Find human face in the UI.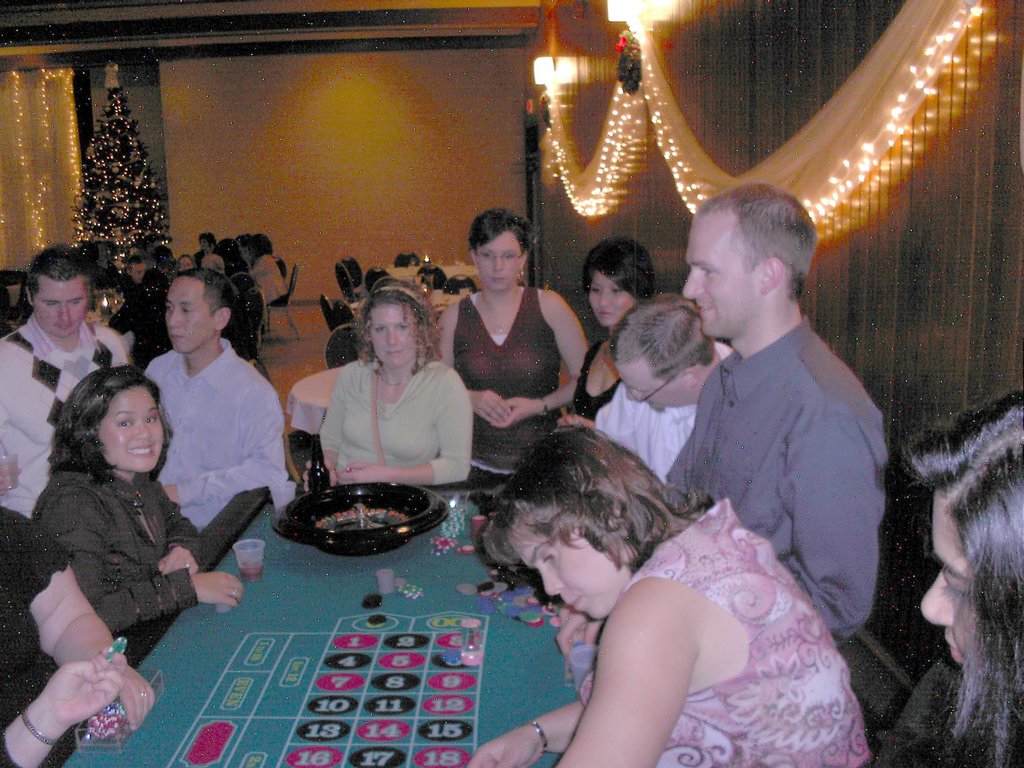
UI element at x1=373 y1=303 x2=421 y2=367.
